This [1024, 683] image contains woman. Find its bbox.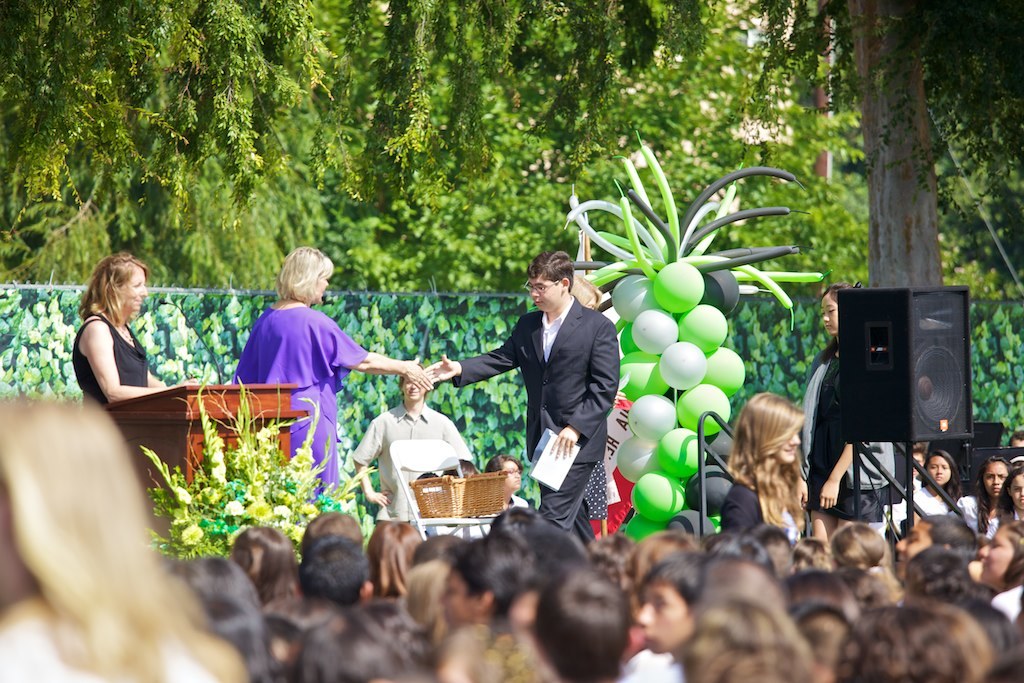
(228,235,434,506).
